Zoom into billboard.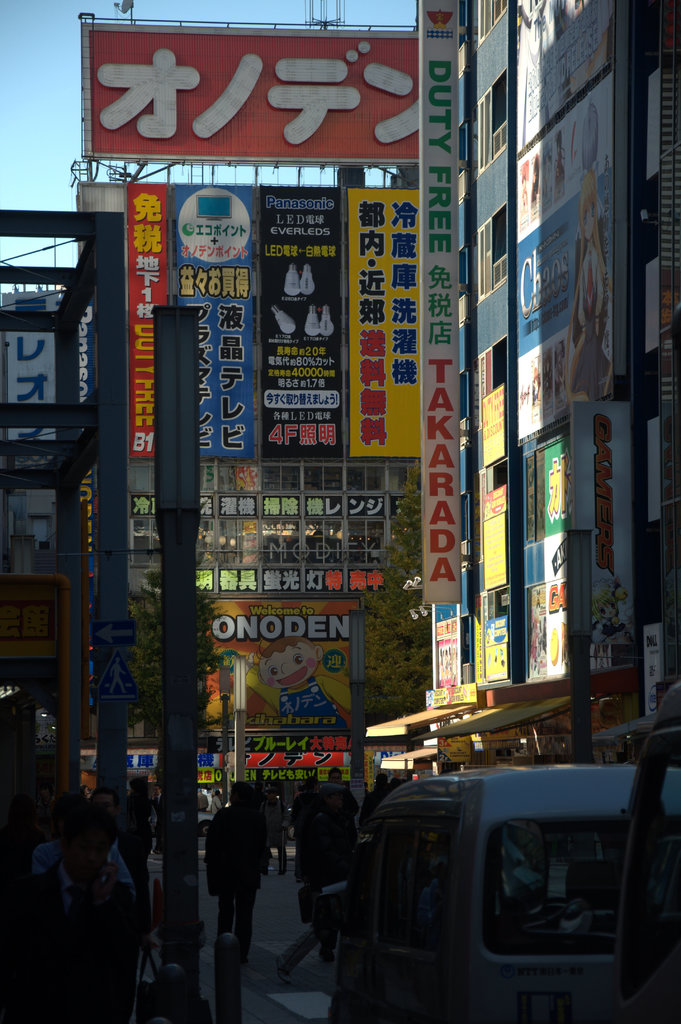
Zoom target: box(118, 596, 412, 739).
